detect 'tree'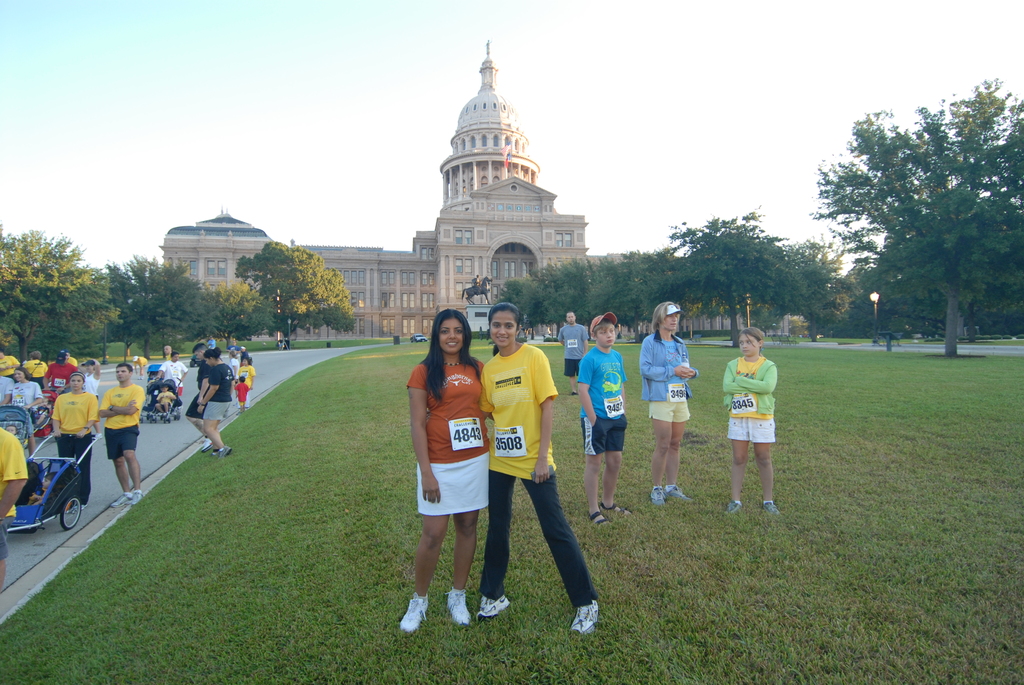
184,280,282,345
